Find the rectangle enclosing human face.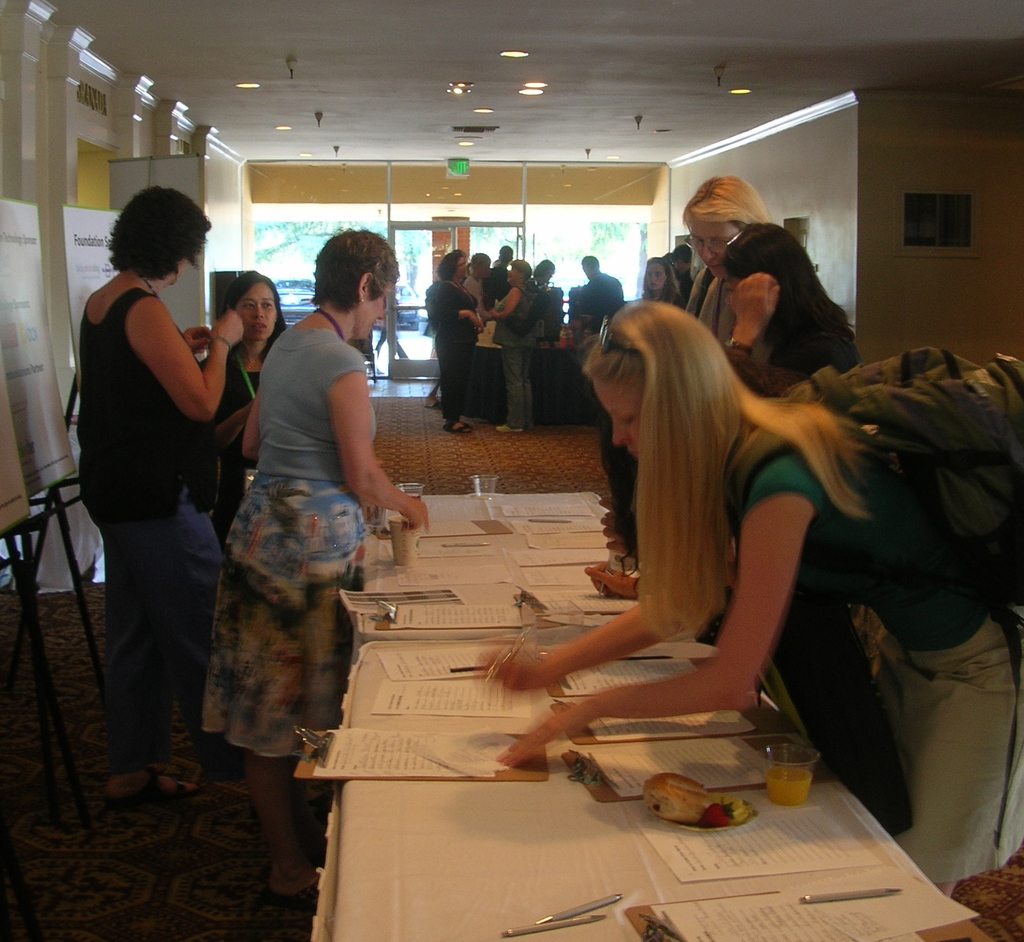
left=456, top=256, right=471, bottom=280.
